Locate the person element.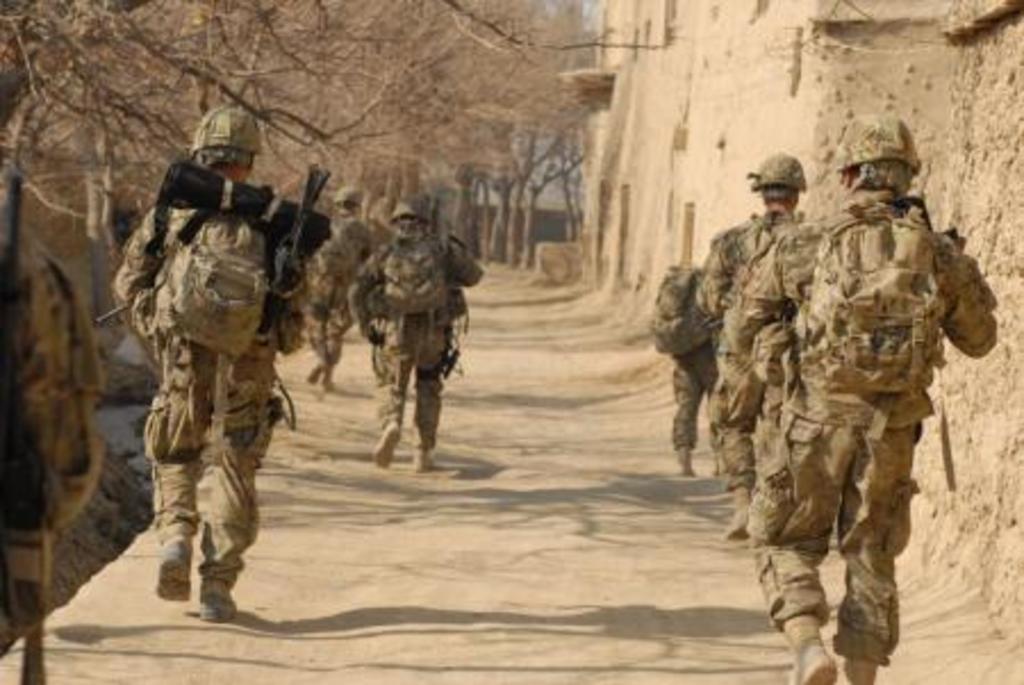
Element bbox: [x1=692, y1=152, x2=810, y2=544].
